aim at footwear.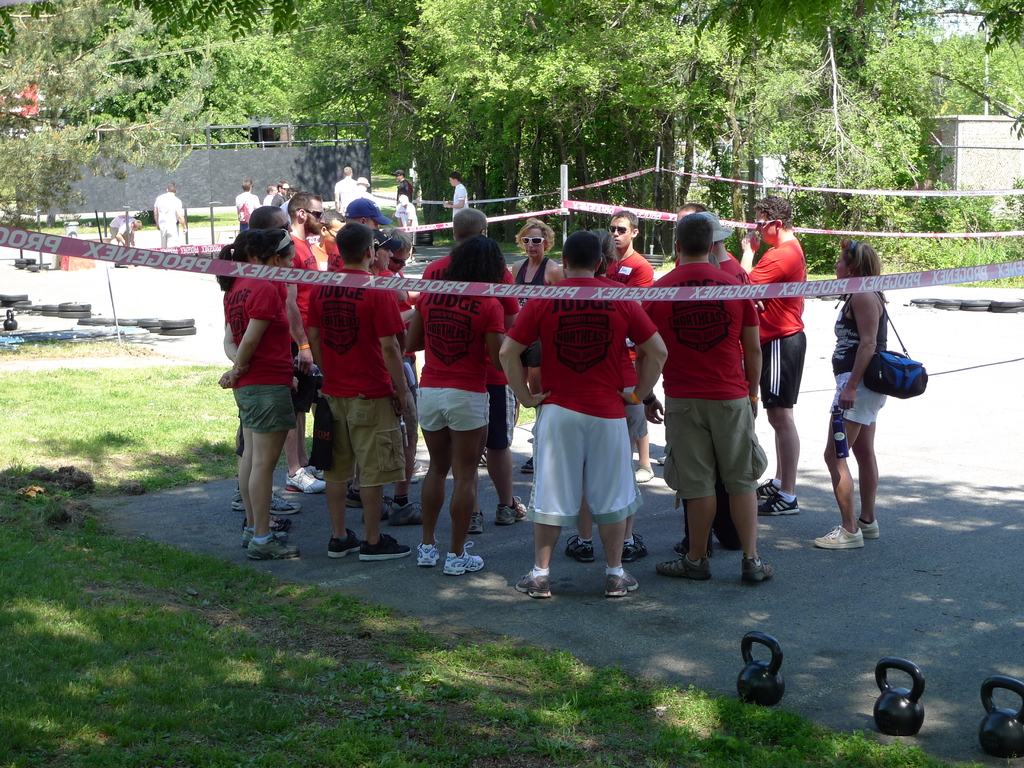
Aimed at <region>675, 535, 713, 557</region>.
